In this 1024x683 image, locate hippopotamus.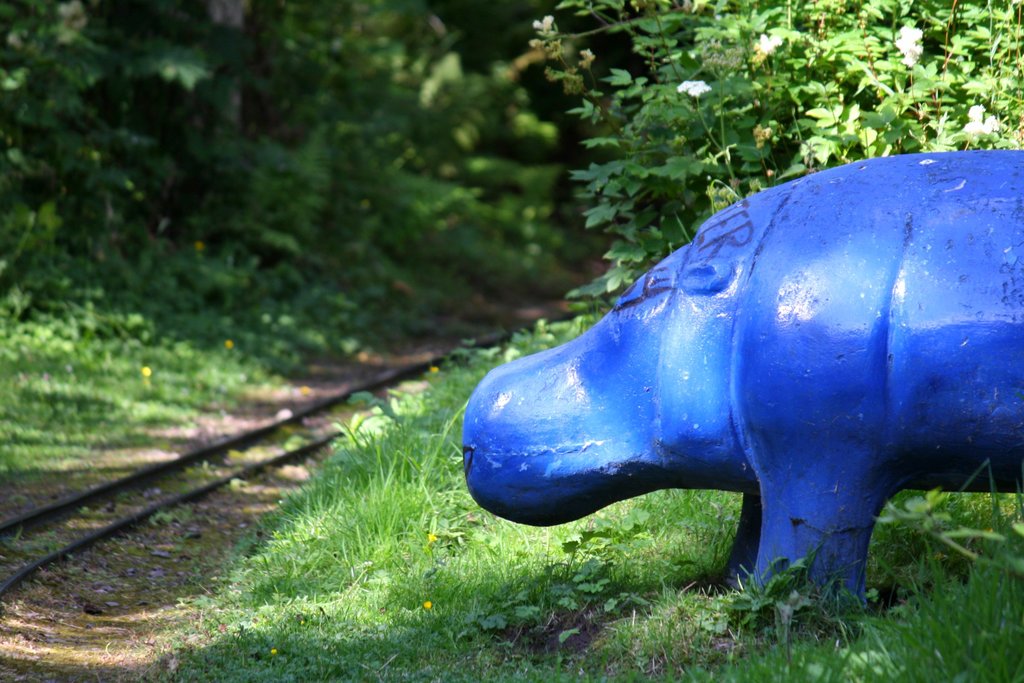
Bounding box: 457 154 1018 600.
